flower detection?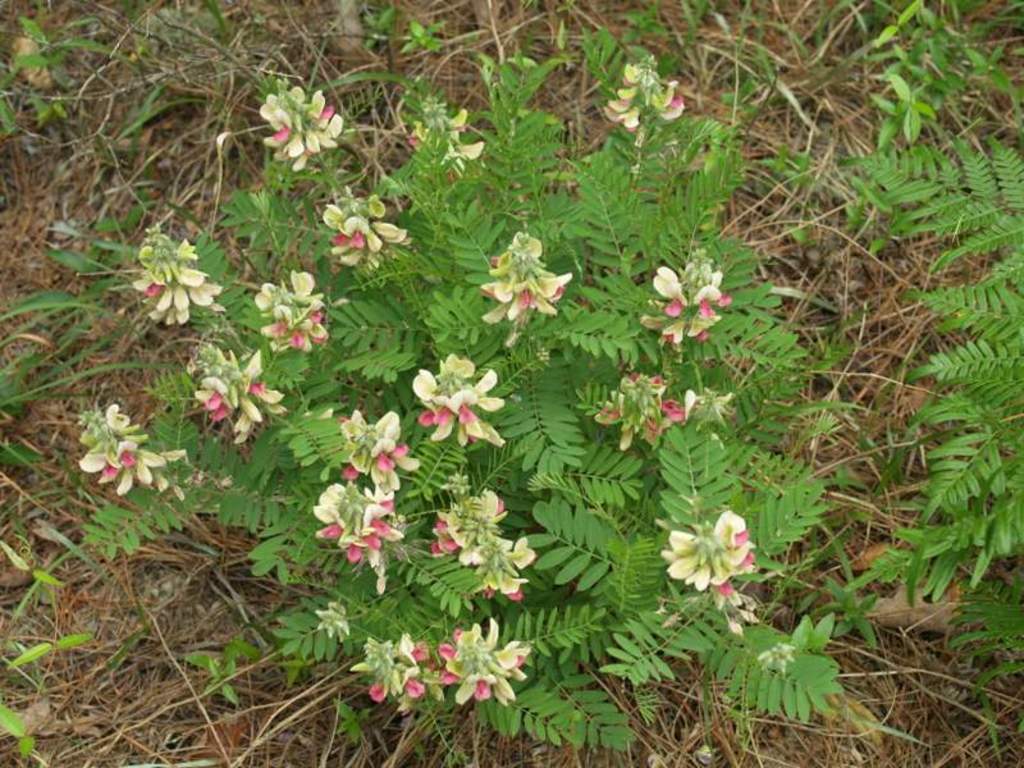
305,411,421,591
